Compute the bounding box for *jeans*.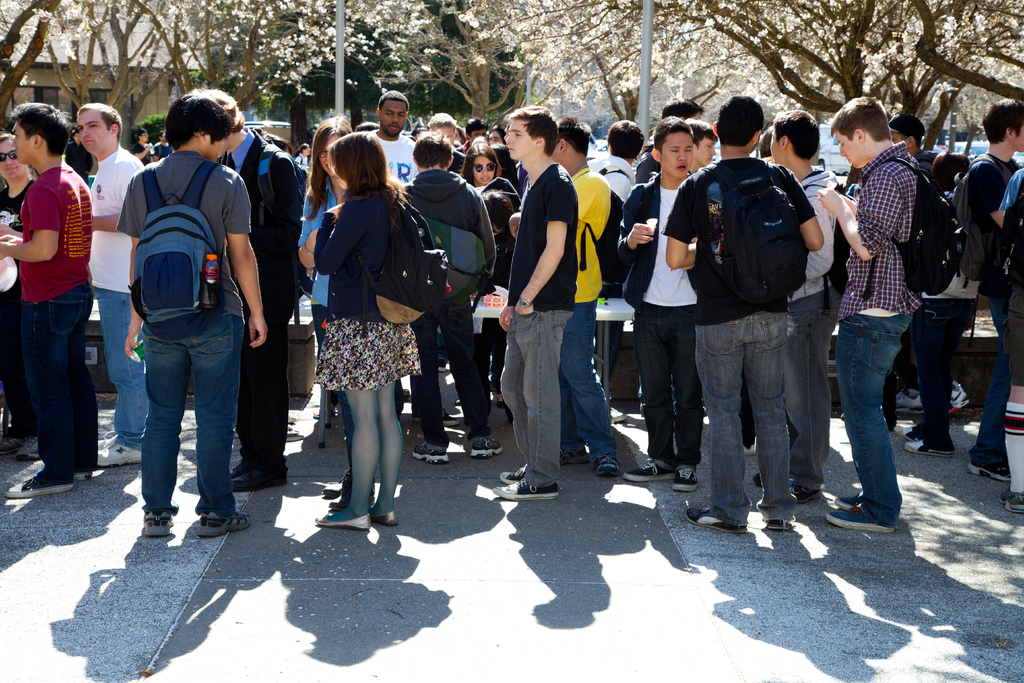
{"x1": 121, "y1": 306, "x2": 239, "y2": 534}.
